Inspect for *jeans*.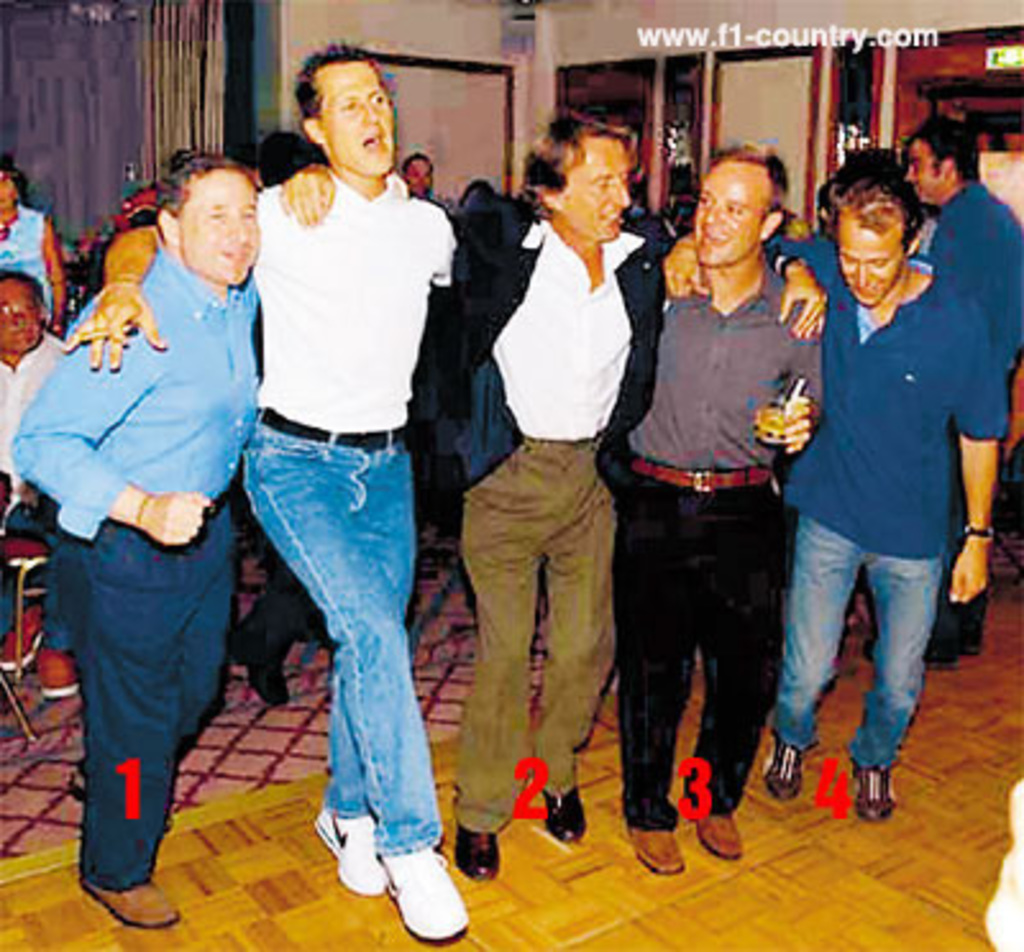
Inspection: {"x1": 223, "y1": 417, "x2": 433, "y2": 878}.
